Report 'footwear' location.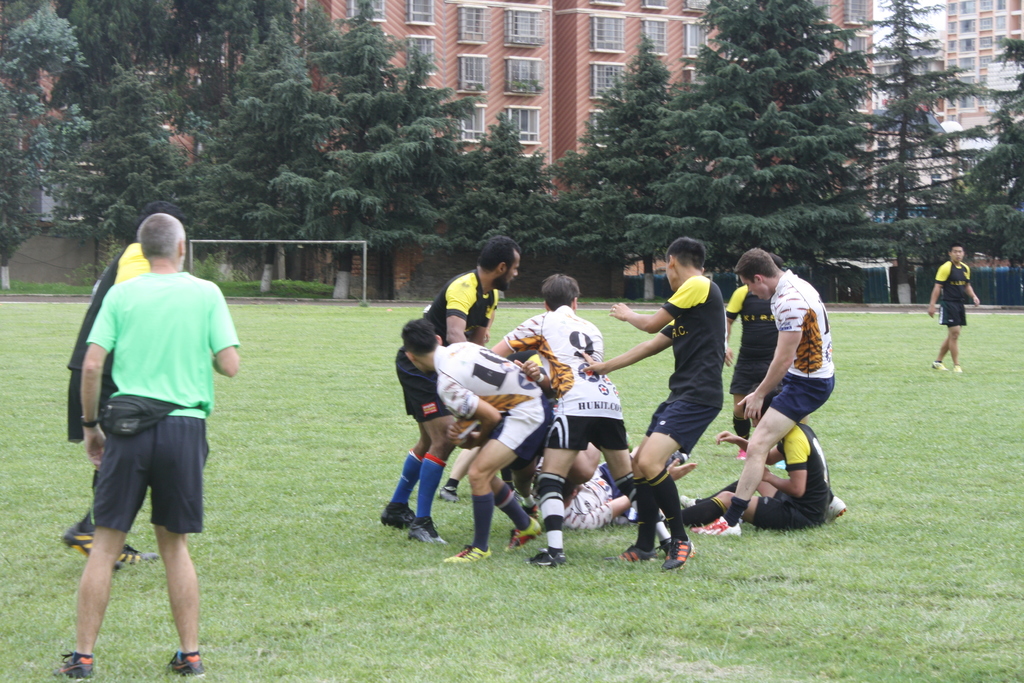
Report: 380 502 451 546.
